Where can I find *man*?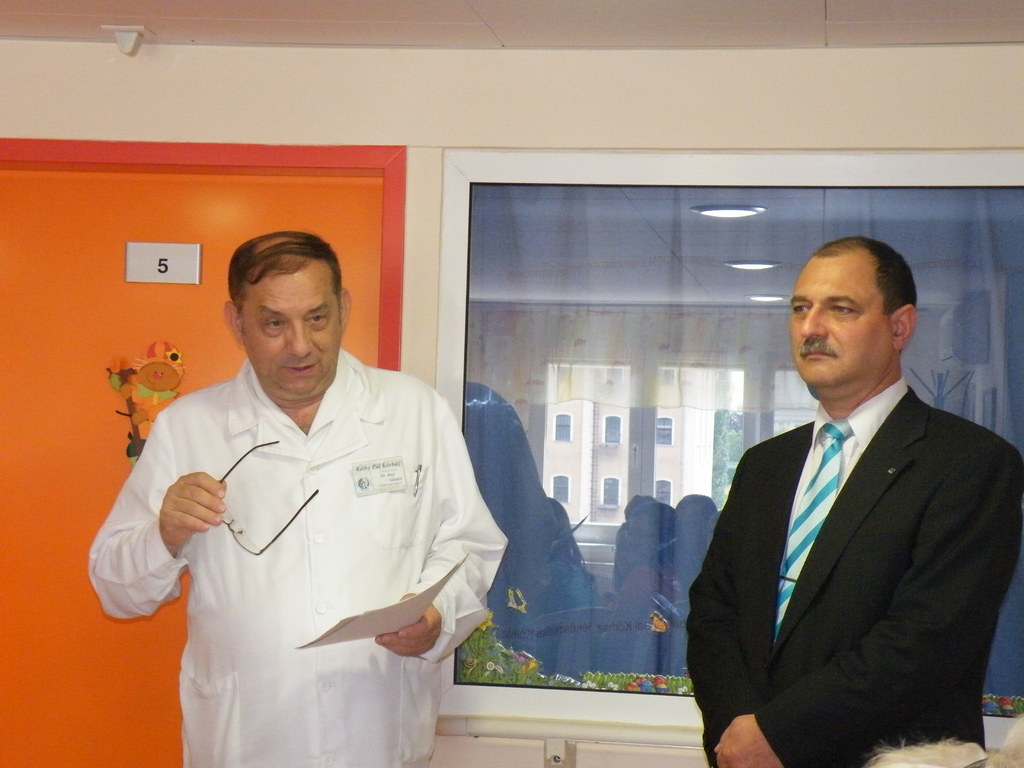
You can find it at (83,228,511,758).
